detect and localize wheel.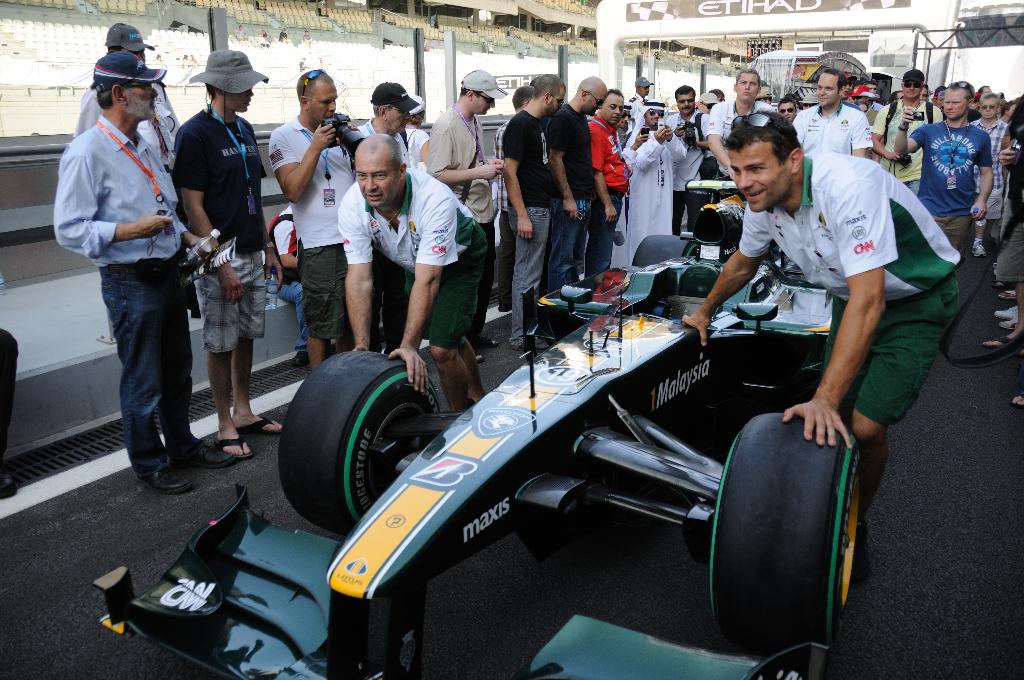
Localized at [272,349,442,537].
